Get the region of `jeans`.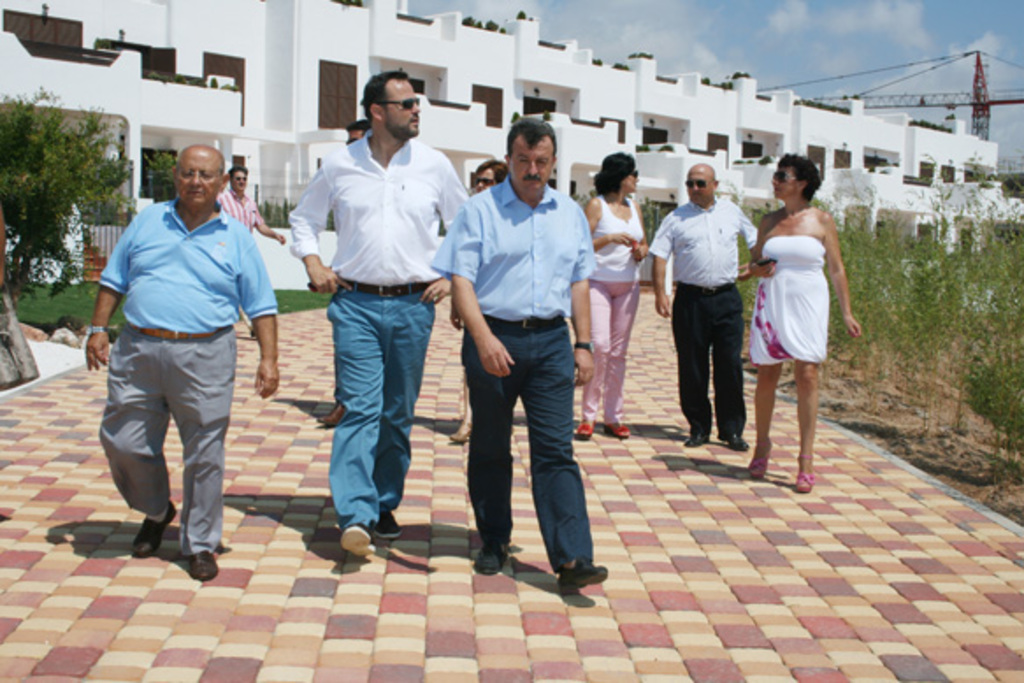
l=587, t=288, r=645, b=421.
